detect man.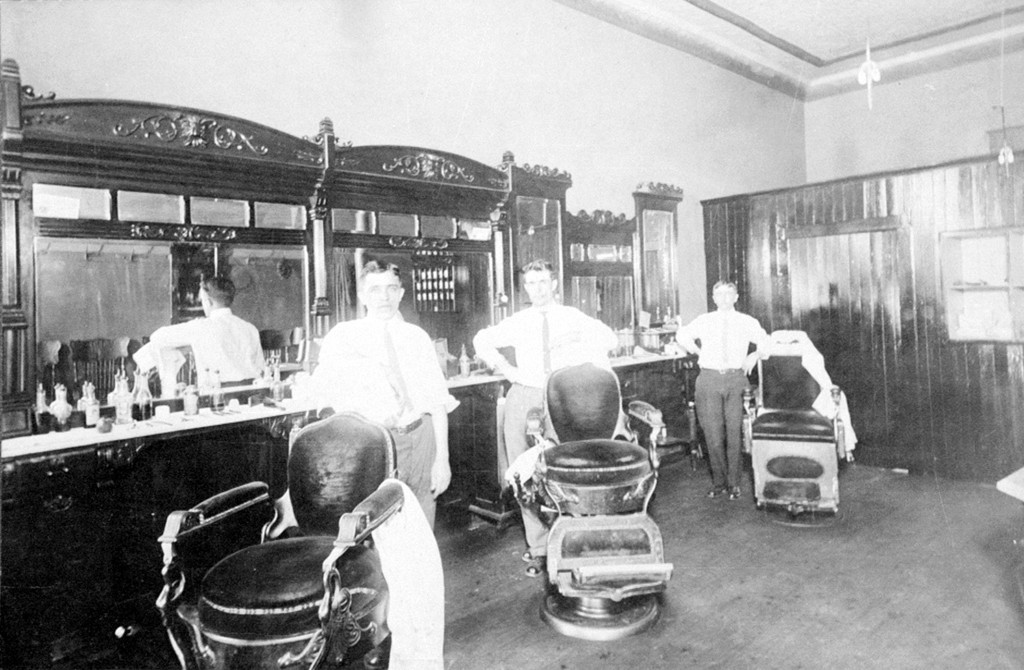
Detected at bbox(475, 259, 616, 585).
